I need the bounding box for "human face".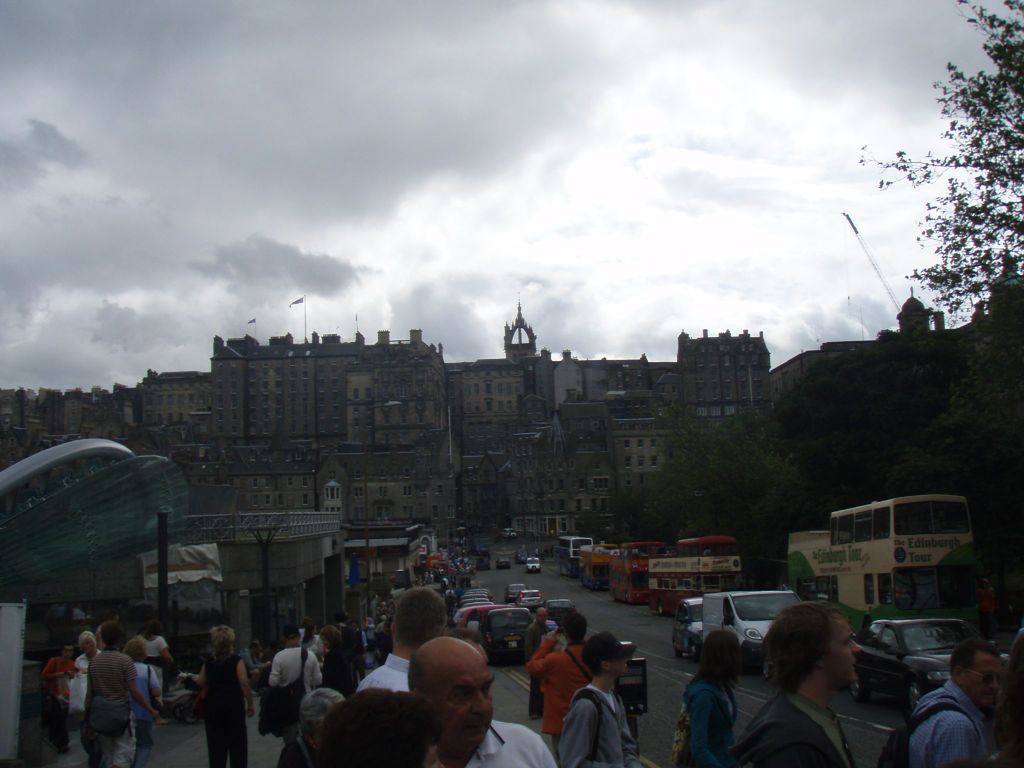
Here it is: select_region(250, 646, 260, 655).
